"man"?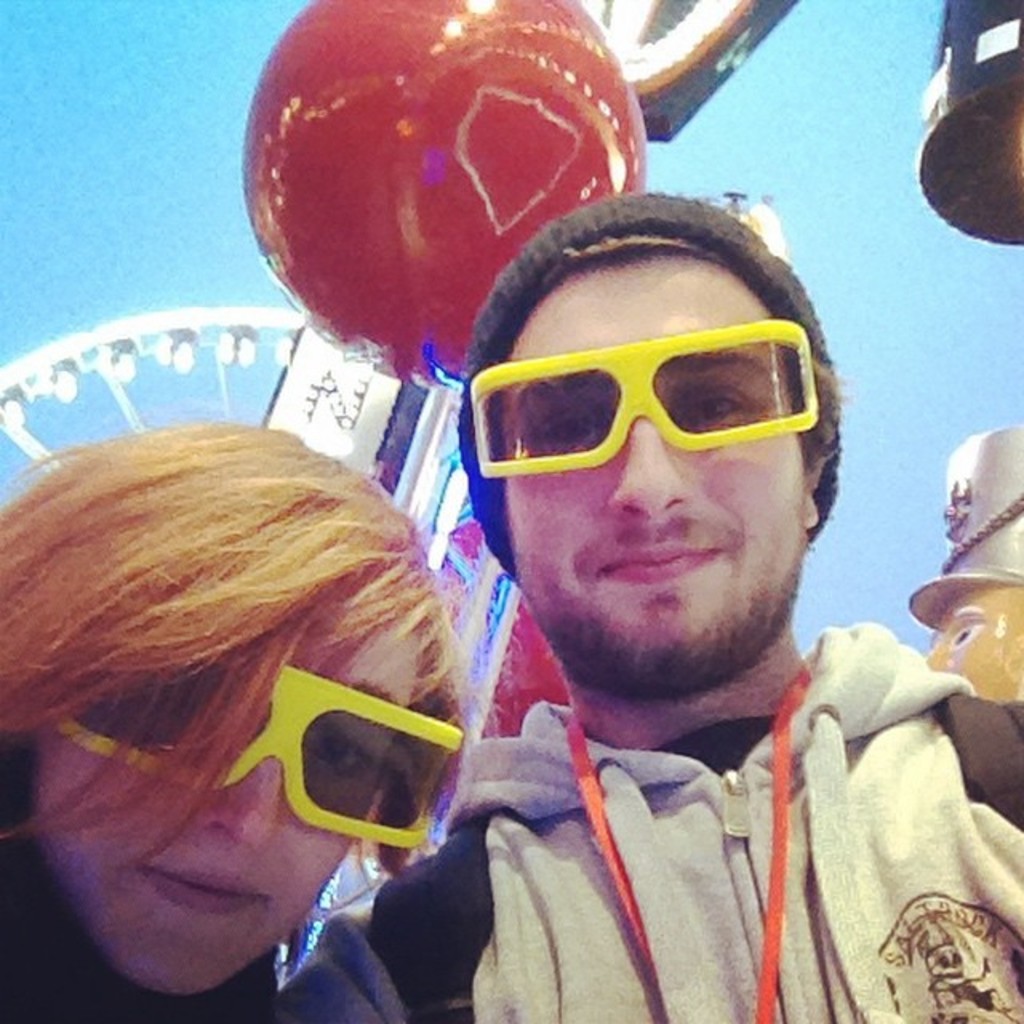
crop(272, 163, 997, 1023)
